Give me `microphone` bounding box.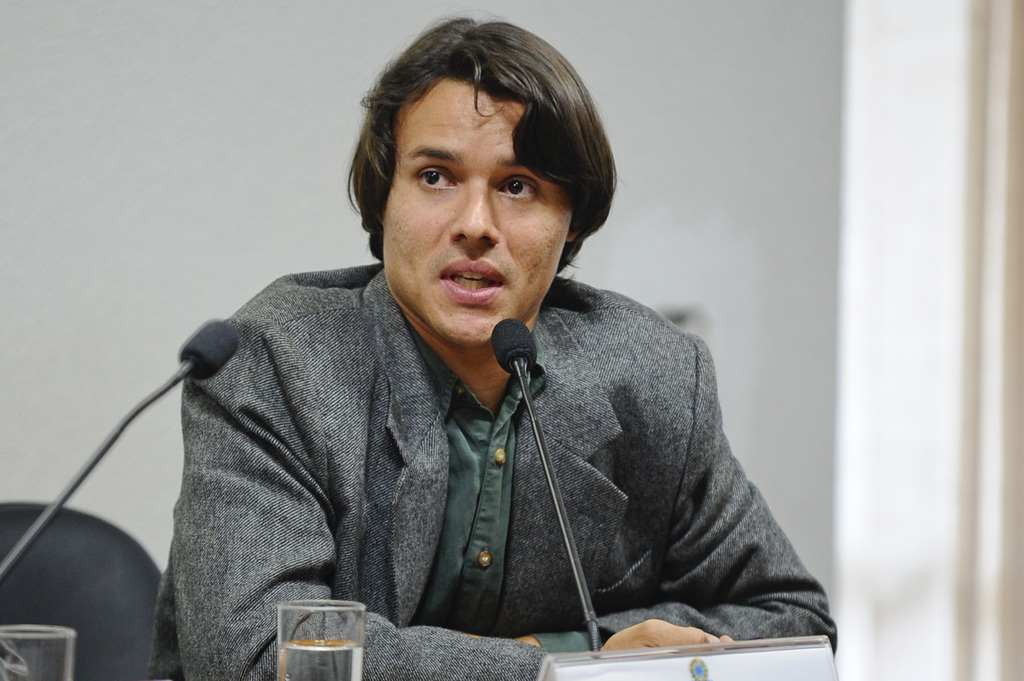
crop(6, 310, 255, 582).
